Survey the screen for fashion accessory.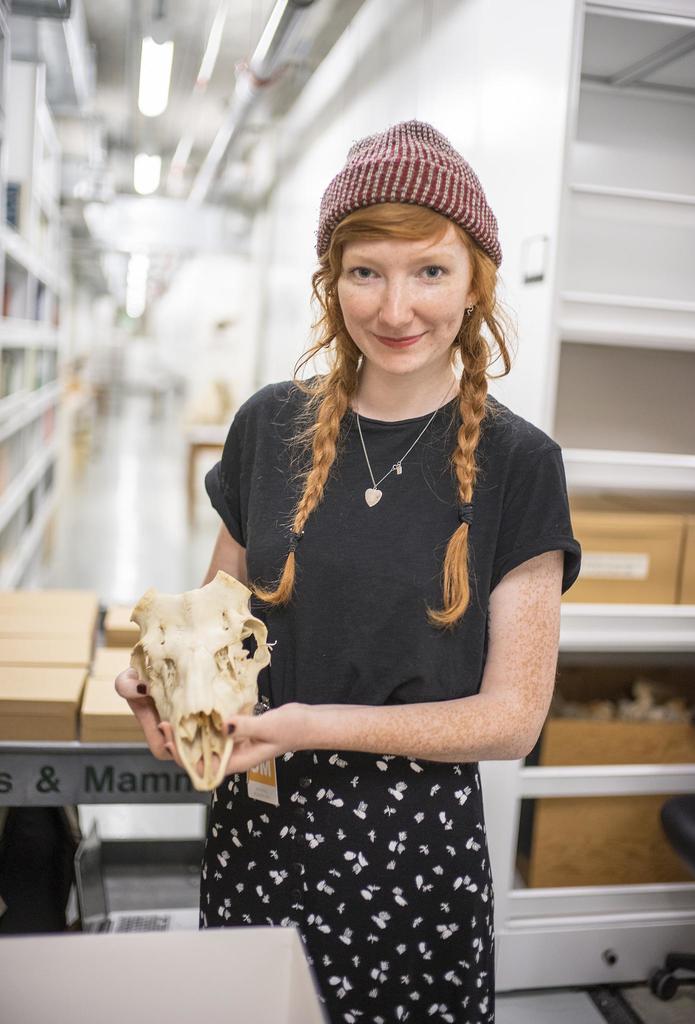
Survey found: [x1=313, y1=113, x2=505, y2=267].
